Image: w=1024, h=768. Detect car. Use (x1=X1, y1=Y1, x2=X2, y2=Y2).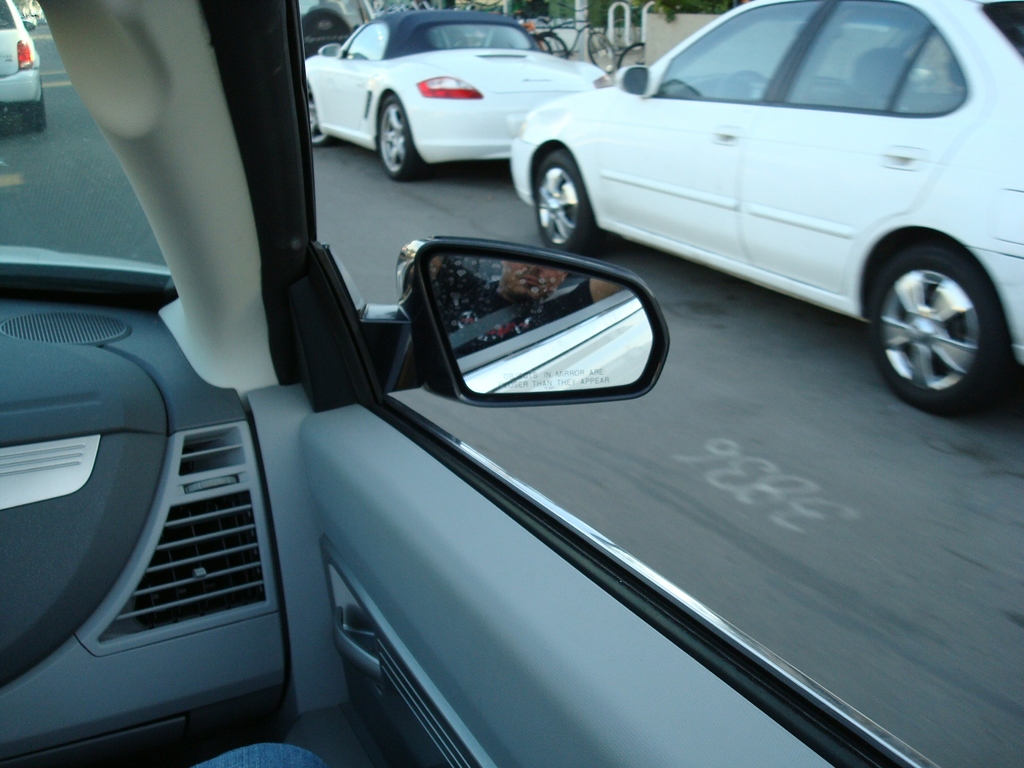
(x1=508, y1=0, x2=1023, y2=409).
